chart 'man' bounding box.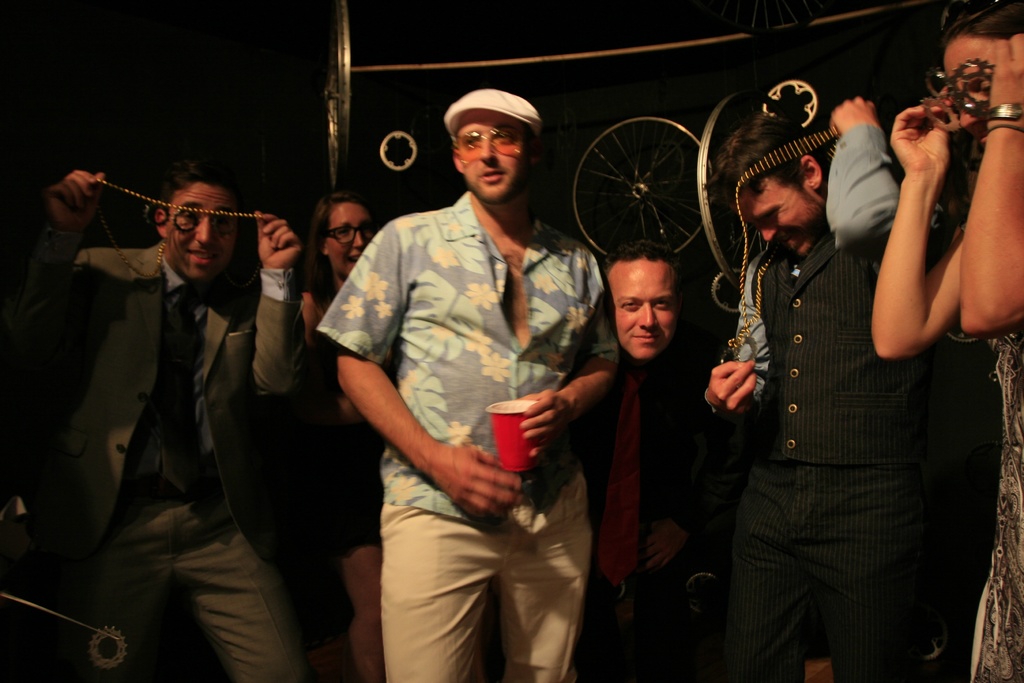
Charted: (left=702, top=96, right=933, bottom=682).
